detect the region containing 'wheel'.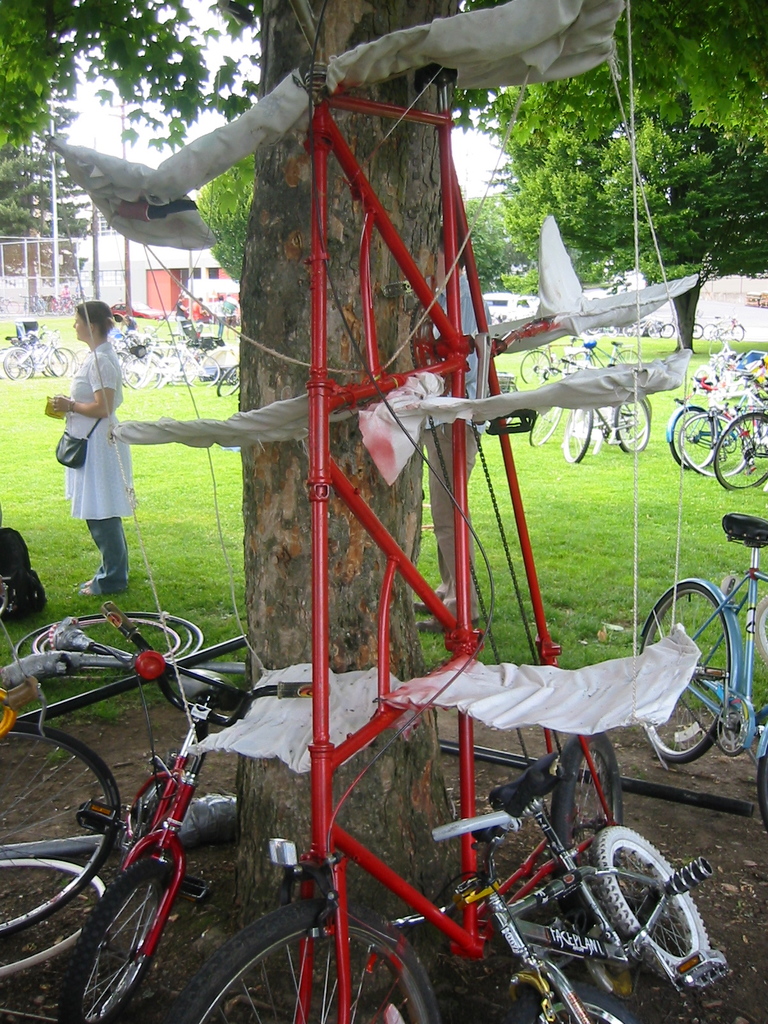
(615,390,655,451).
